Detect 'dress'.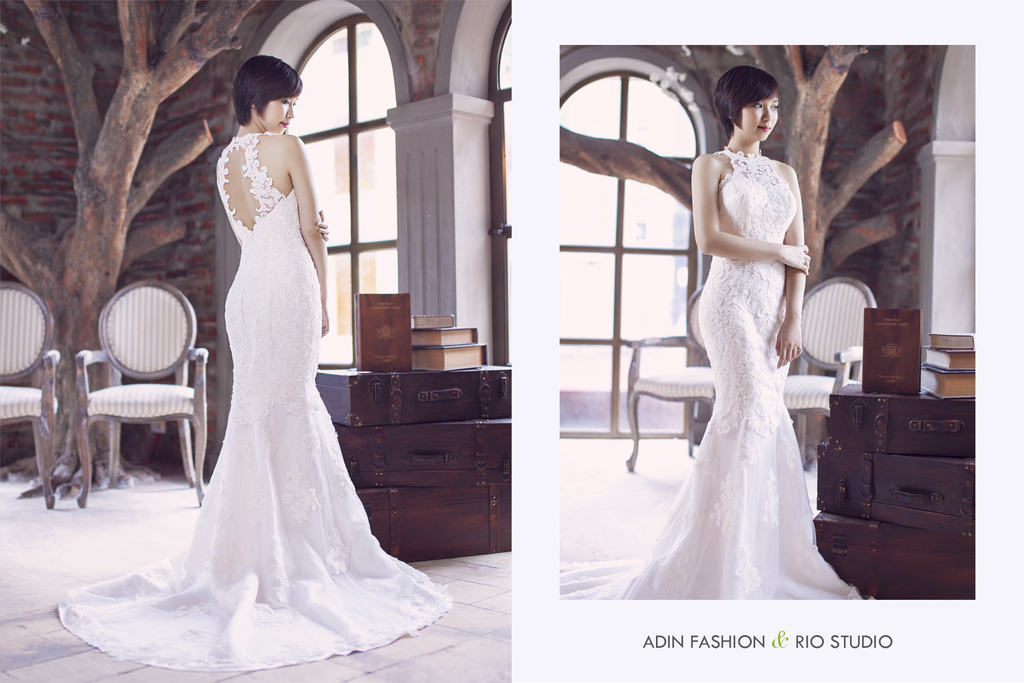
Detected at [left=58, top=129, right=455, bottom=673].
